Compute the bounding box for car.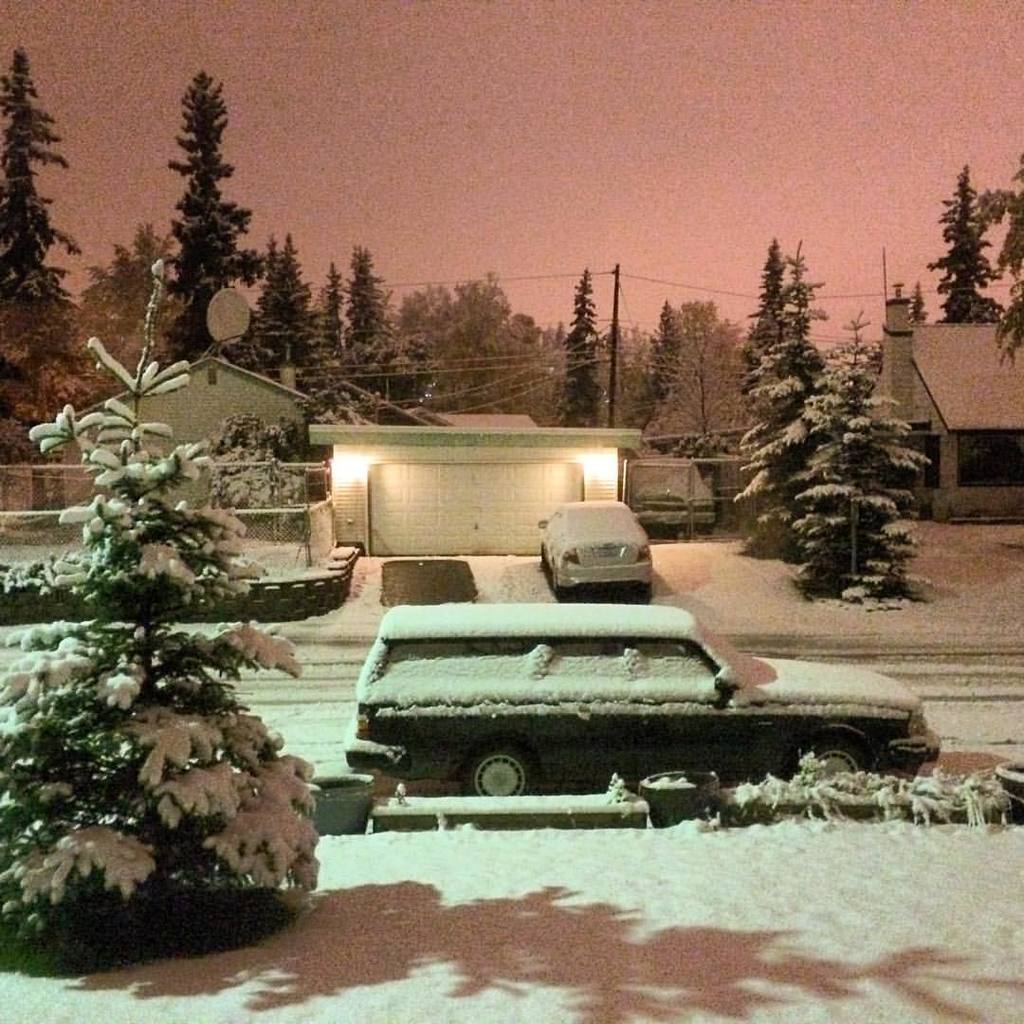
537,501,656,590.
